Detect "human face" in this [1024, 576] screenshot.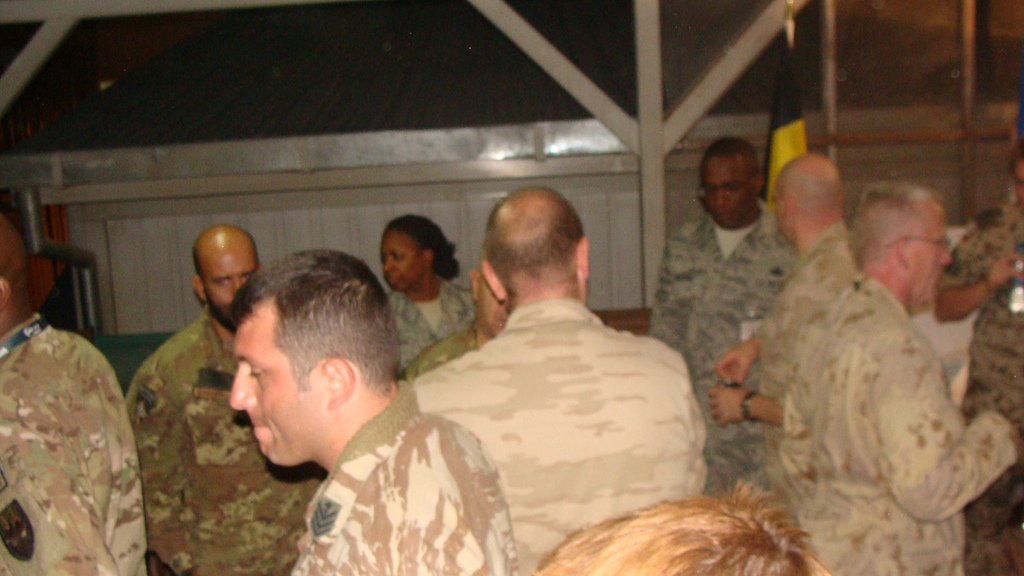
Detection: bbox(200, 246, 257, 319).
